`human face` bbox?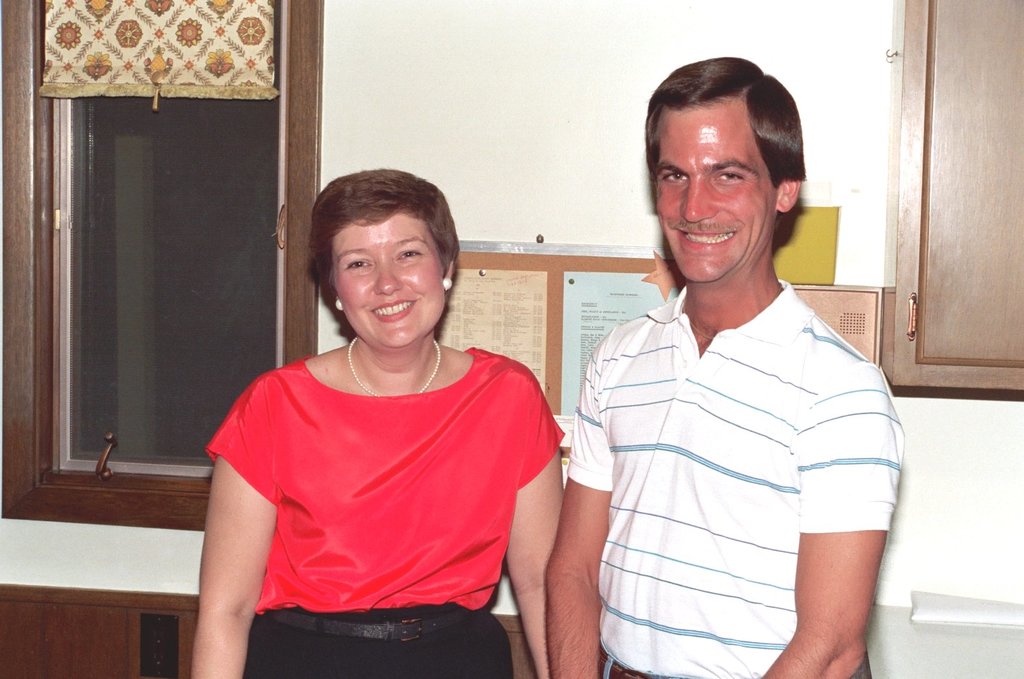
x1=330 y1=208 x2=446 y2=348
